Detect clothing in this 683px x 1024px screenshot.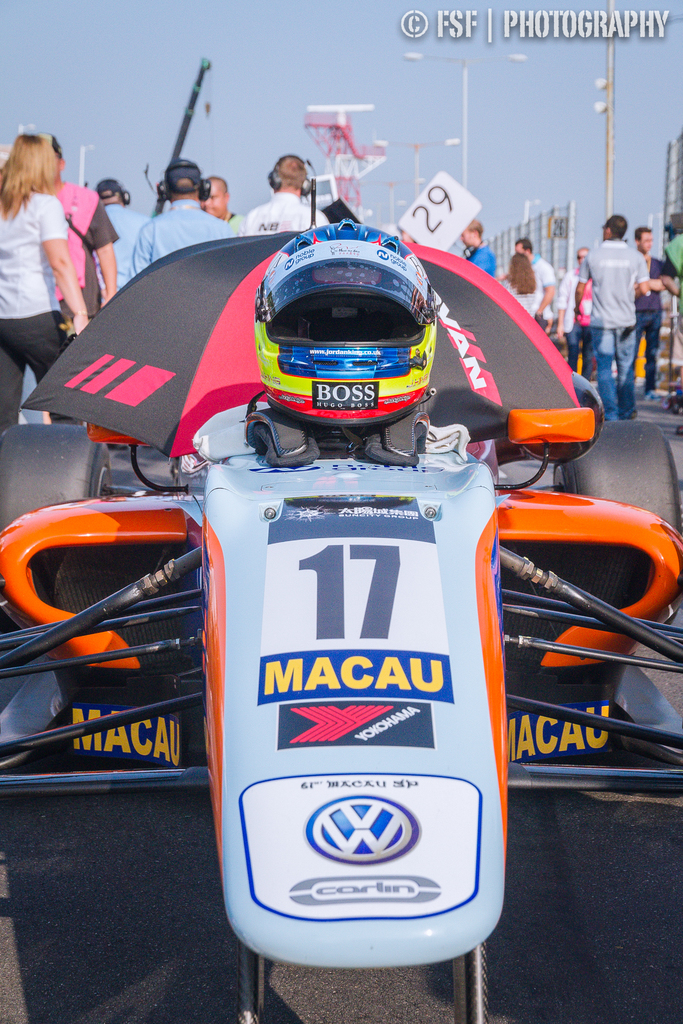
Detection: [left=237, top=188, right=330, bottom=238].
